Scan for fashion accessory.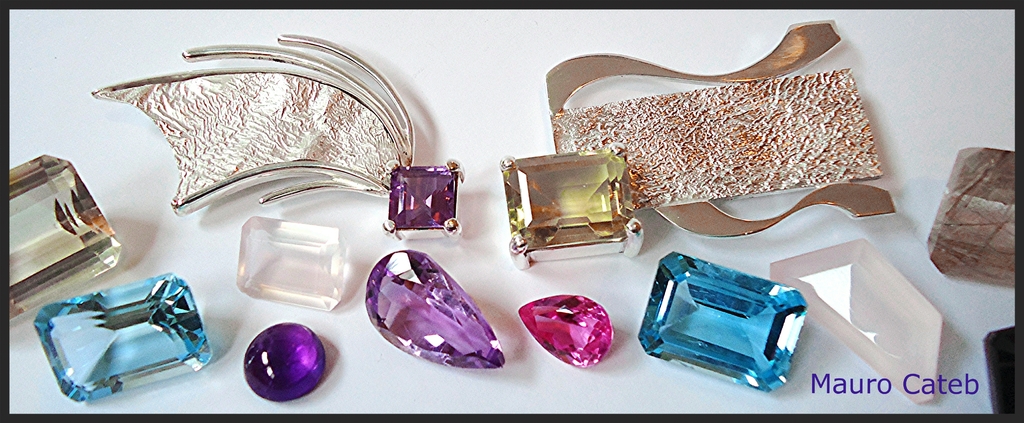
Scan result: pyautogui.locateOnScreen(504, 16, 902, 258).
